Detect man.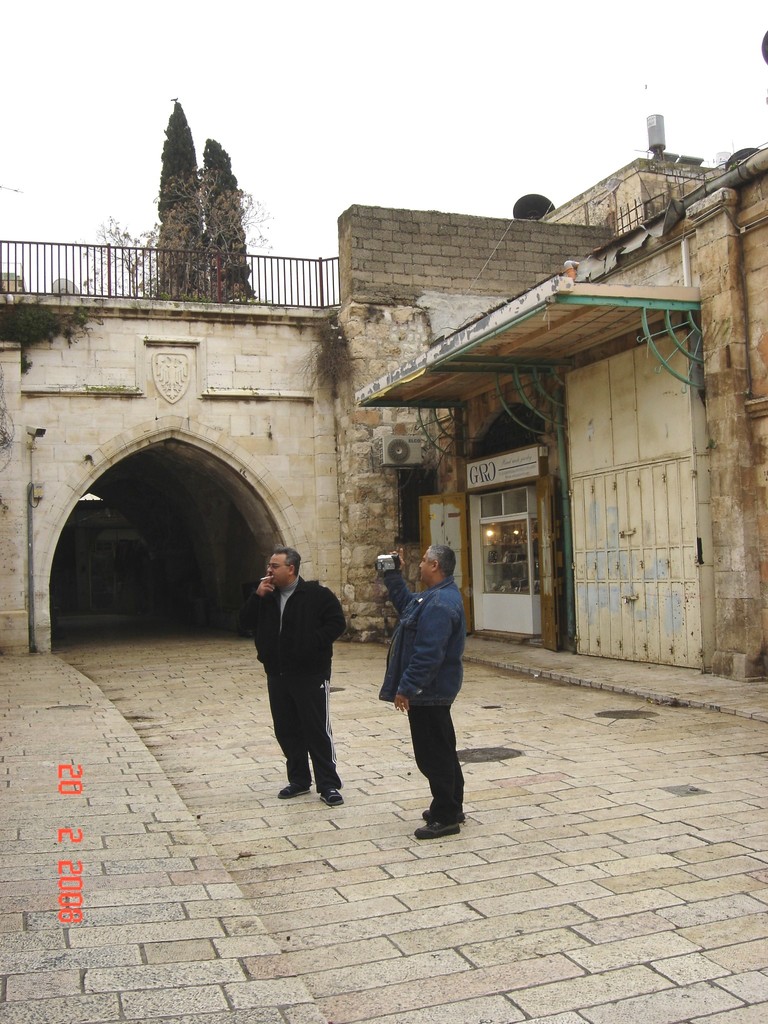
Detected at (369, 538, 467, 844).
